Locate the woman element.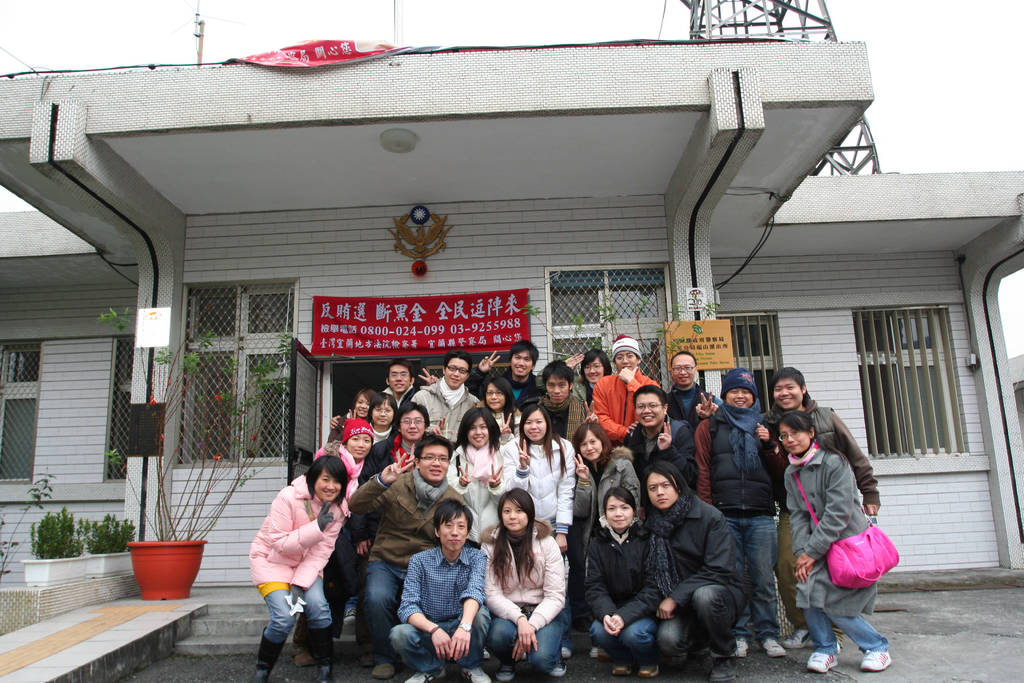
Element bbox: (641,453,753,682).
